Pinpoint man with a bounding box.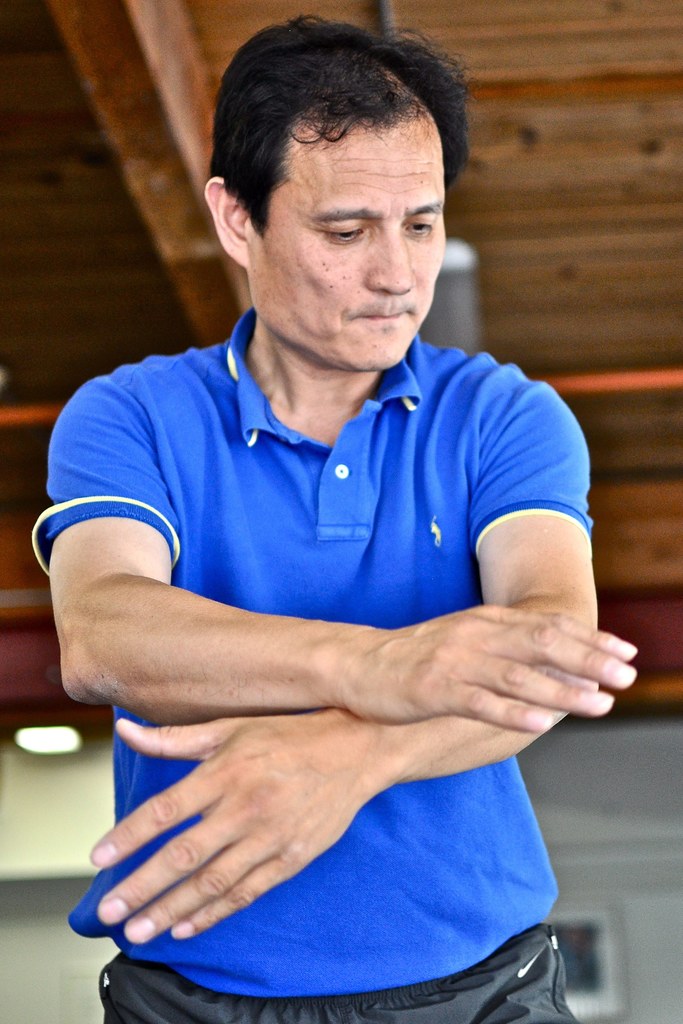
[left=28, top=7, right=639, bottom=1023].
